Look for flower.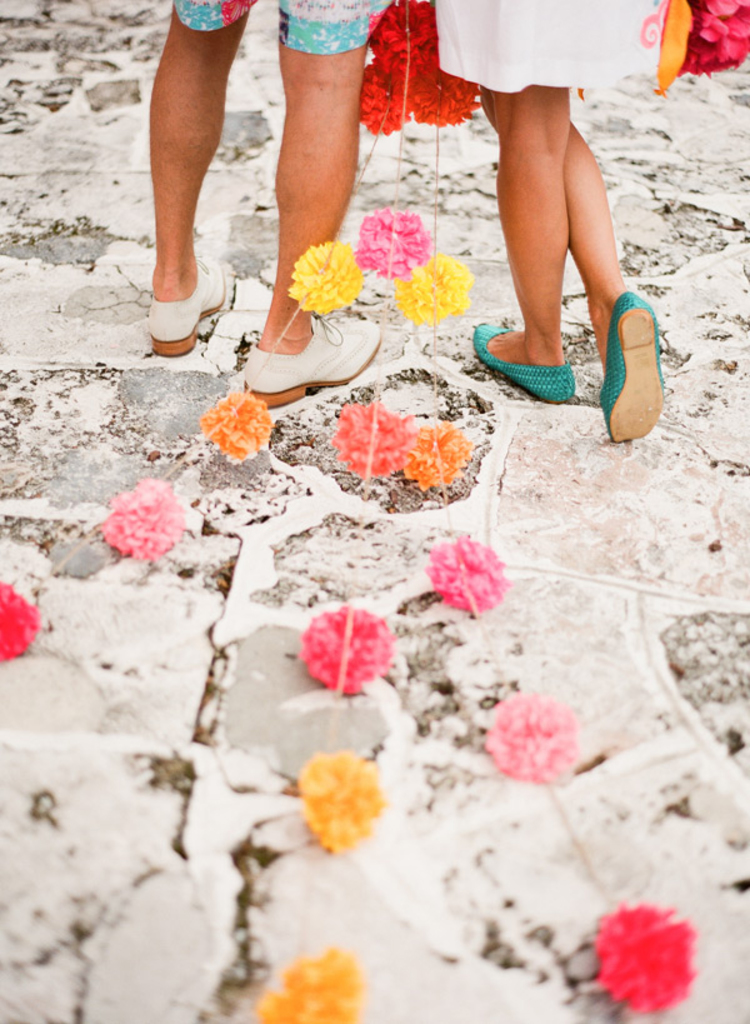
Found: rect(99, 478, 185, 565).
